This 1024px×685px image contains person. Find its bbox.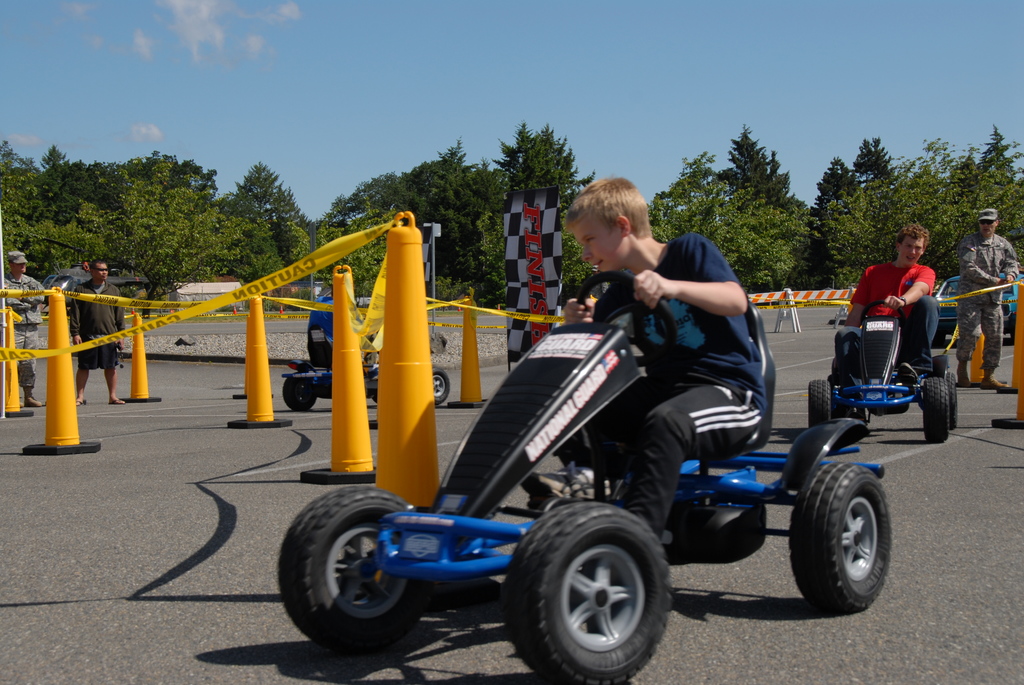
l=846, t=228, r=929, b=388.
